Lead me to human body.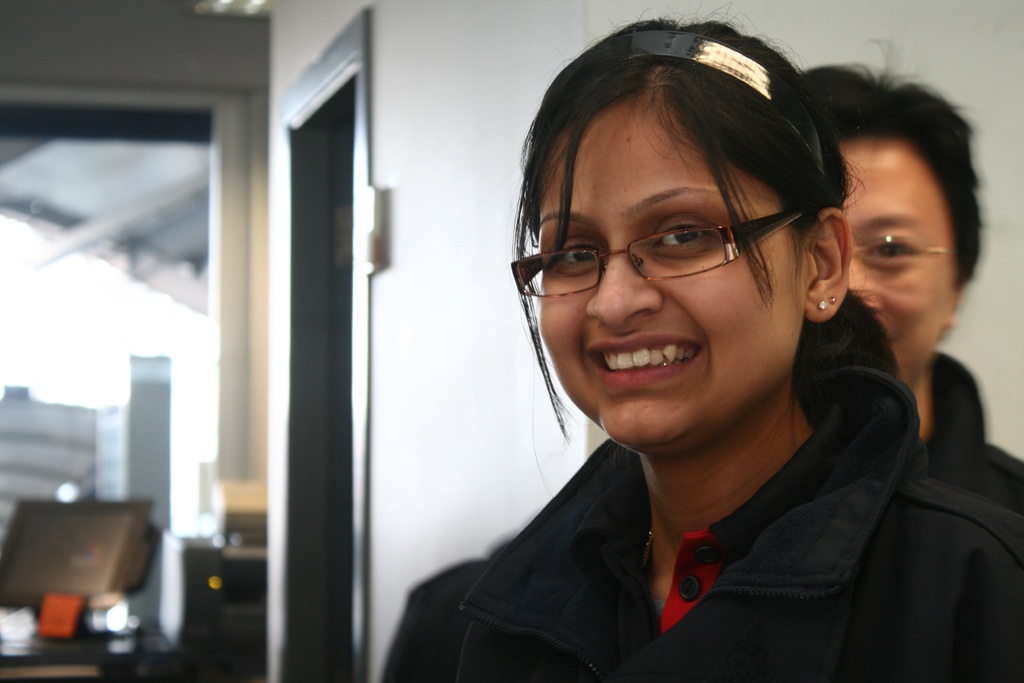
Lead to 385,49,1023,676.
